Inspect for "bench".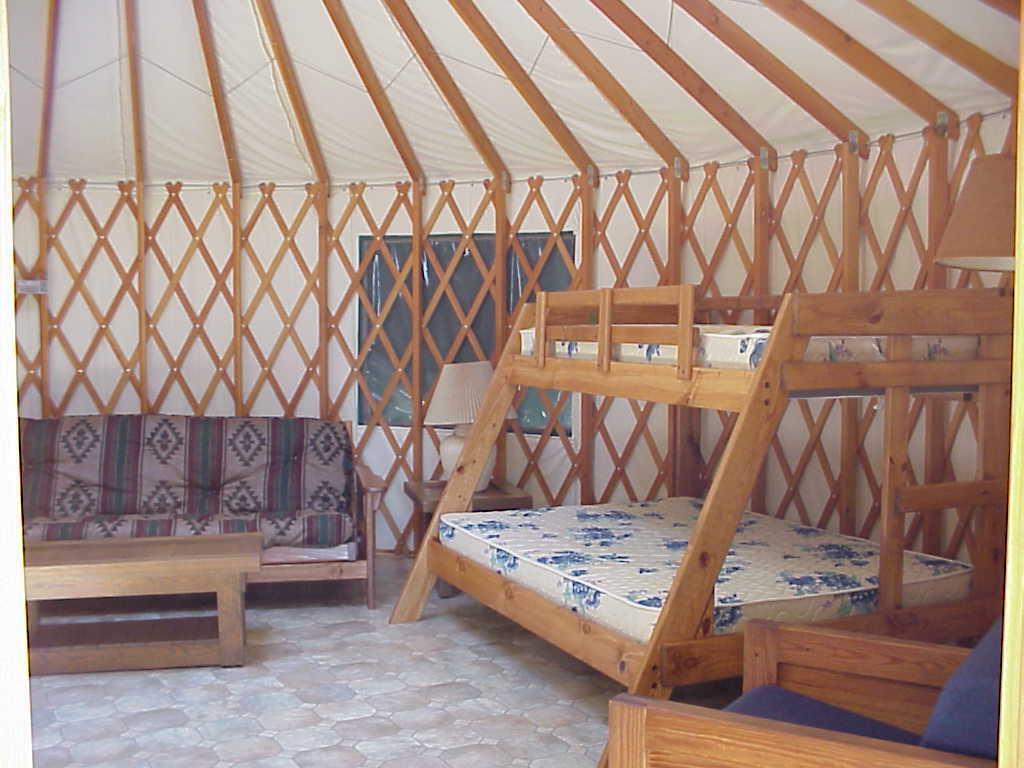
Inspection: [23, 537, 265, 665].
